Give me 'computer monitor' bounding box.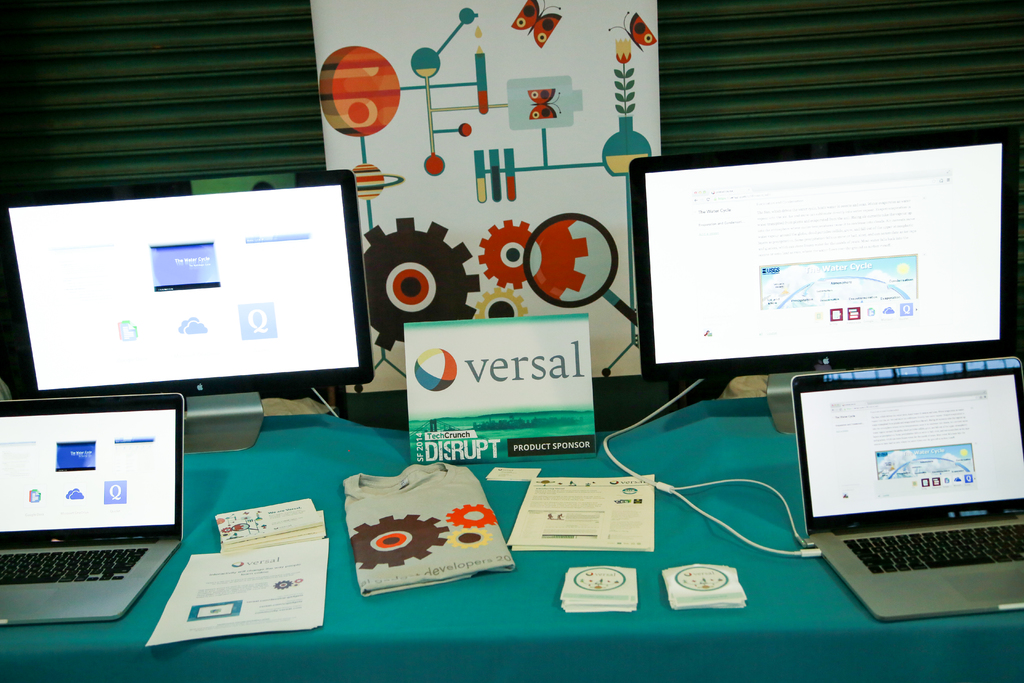
x1=0 y1=189 x2=381 y2=399.
